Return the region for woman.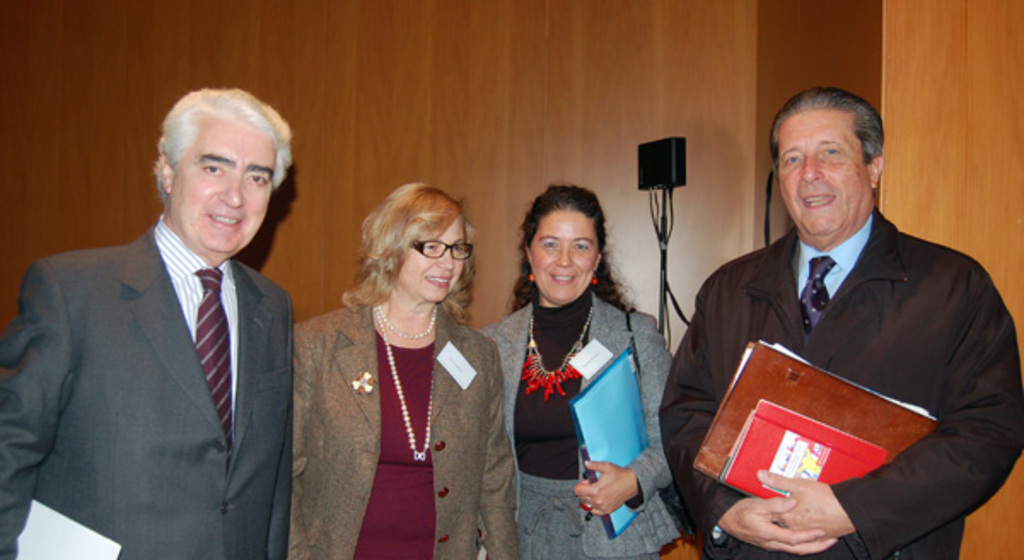
Rect(287, 166, 521, 559).
